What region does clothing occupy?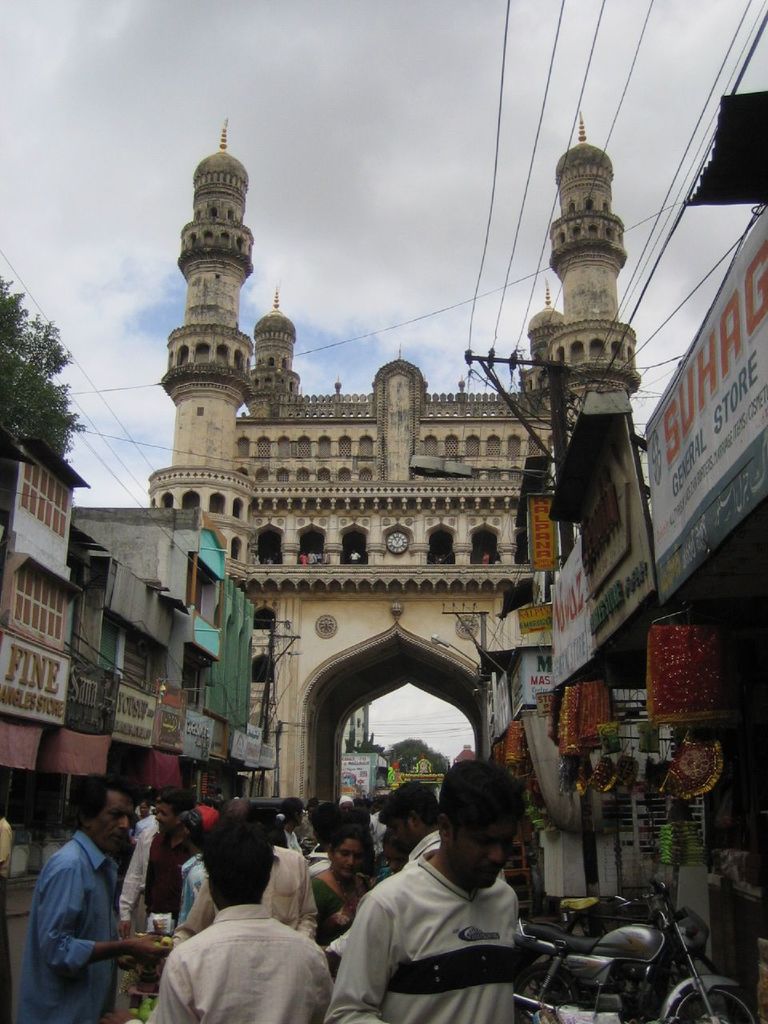
x1=352, y1=550, x2=361, y2=562.
